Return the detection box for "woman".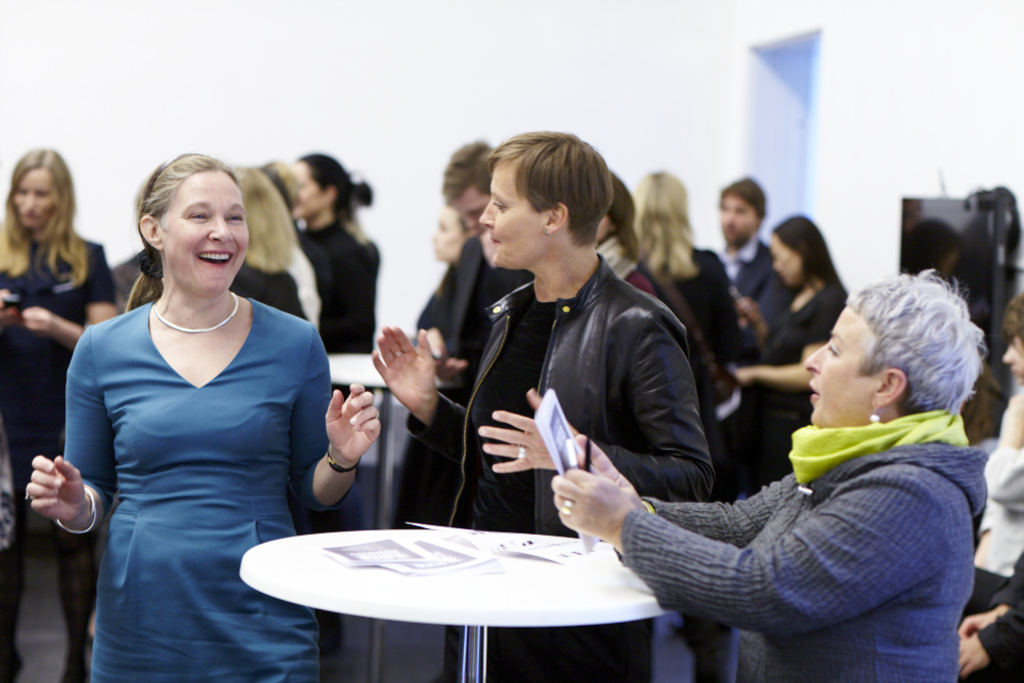
413:200:475:332.
